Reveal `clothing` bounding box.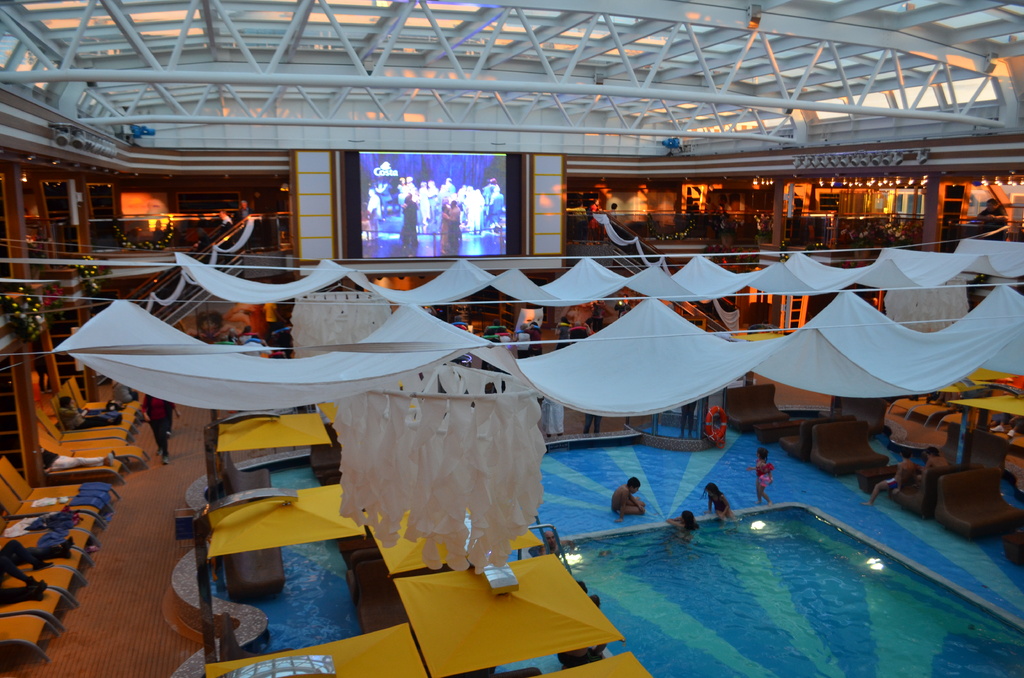
Revealed: 764,437,774,489.
